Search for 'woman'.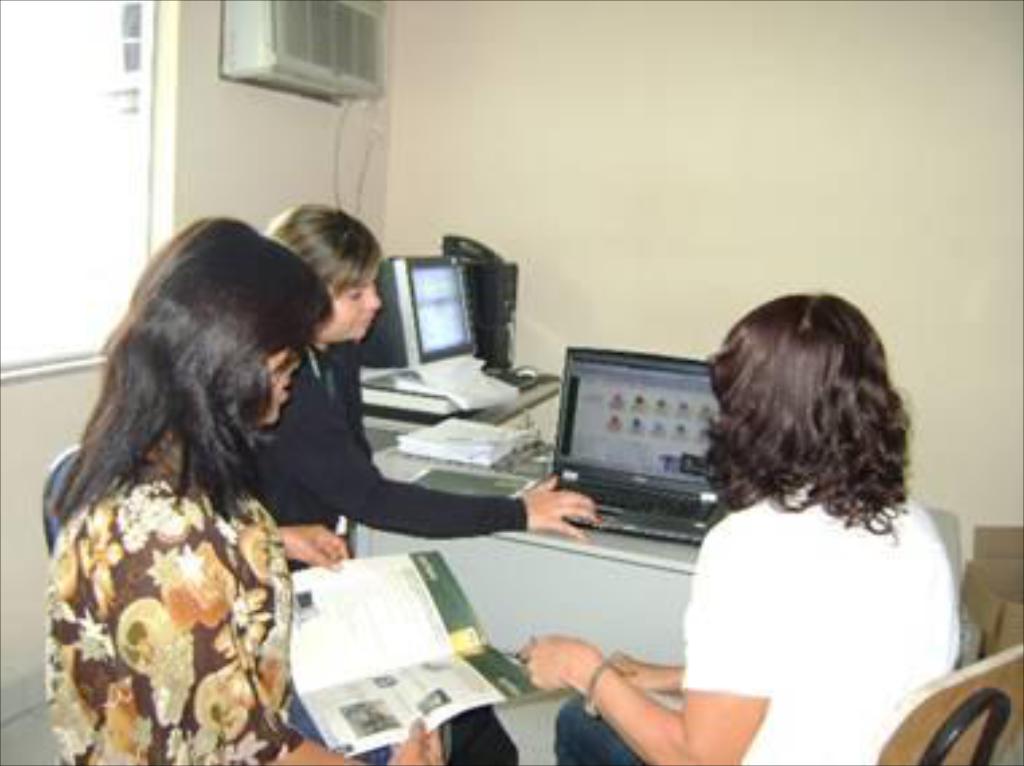
Found at box=[519, 296, 970, 763].
